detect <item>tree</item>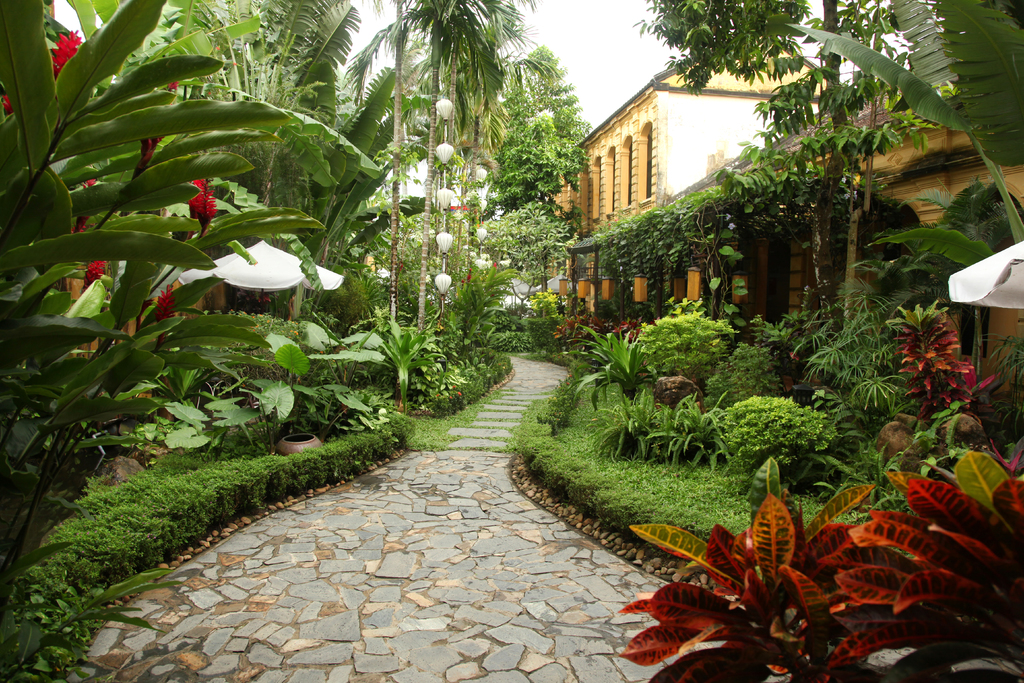
box=[485, 197, 568, 297]
